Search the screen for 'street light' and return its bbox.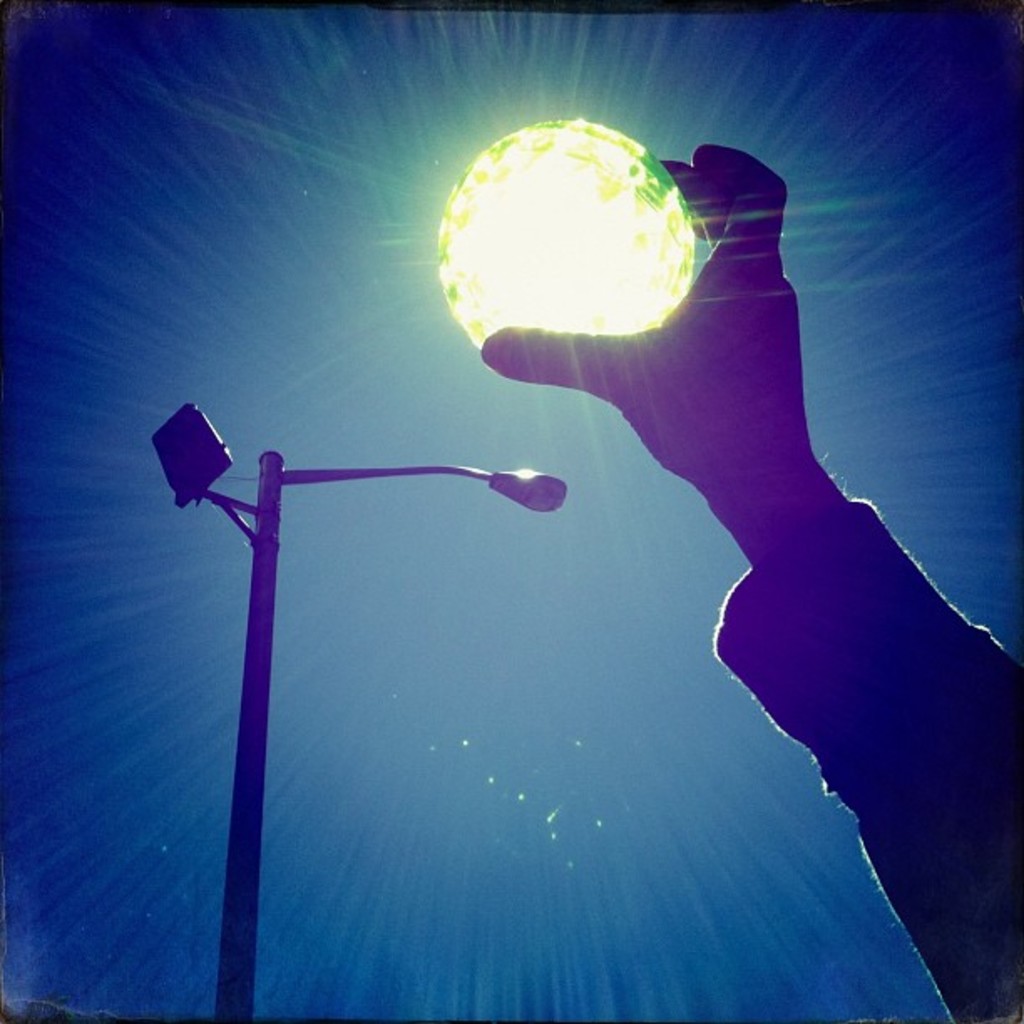
Found: 125/355/527/991.
